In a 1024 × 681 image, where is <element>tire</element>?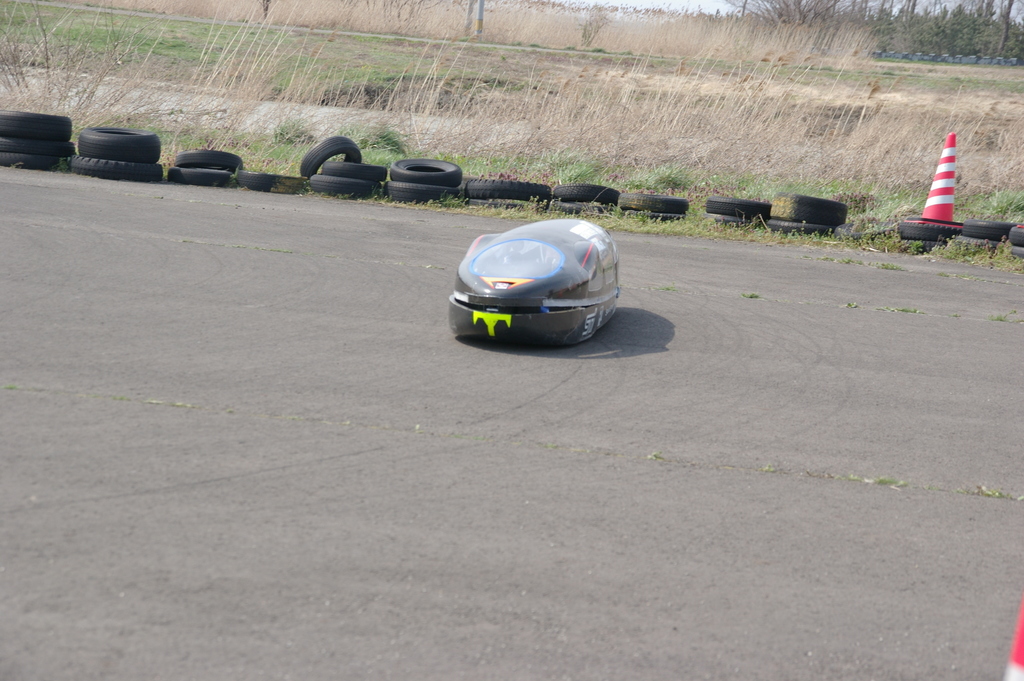
[623,206,687,224].
